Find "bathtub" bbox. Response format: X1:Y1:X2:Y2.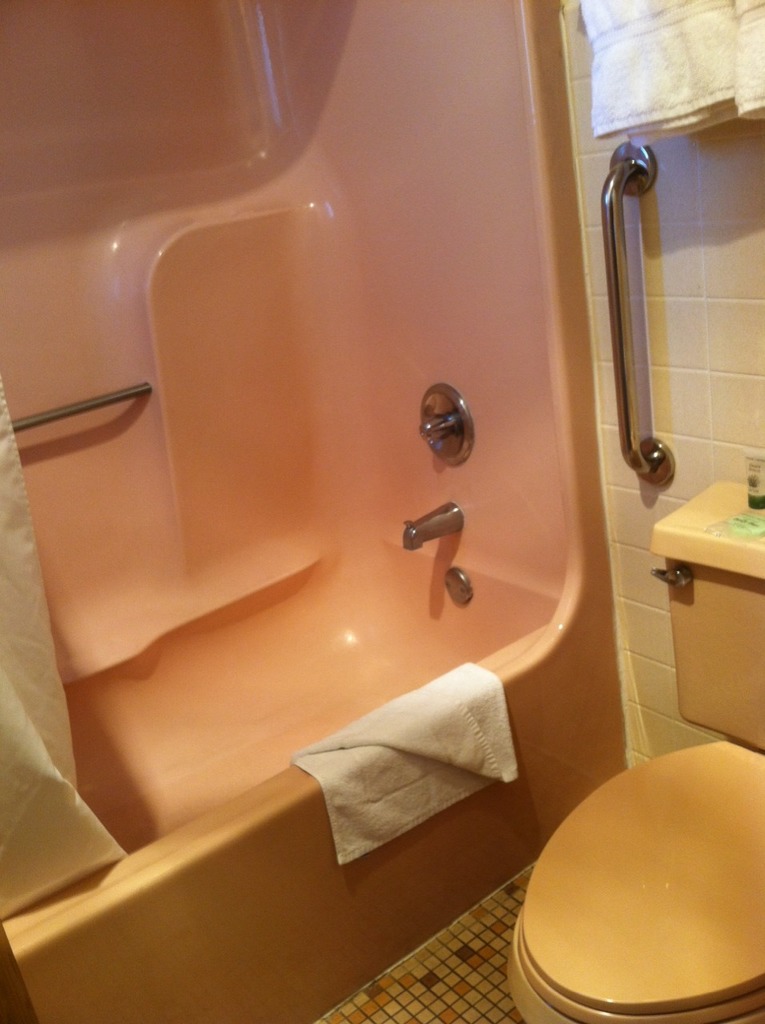
0:0:635:1023.
